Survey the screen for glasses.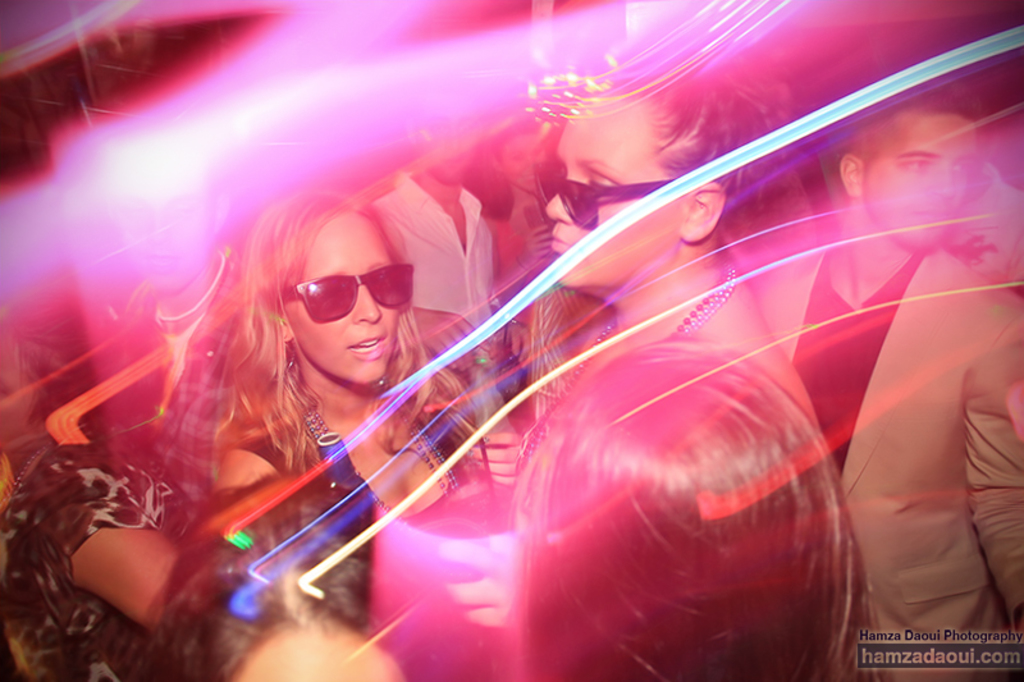
Survey found: <box>273,257,415,321</box>.
